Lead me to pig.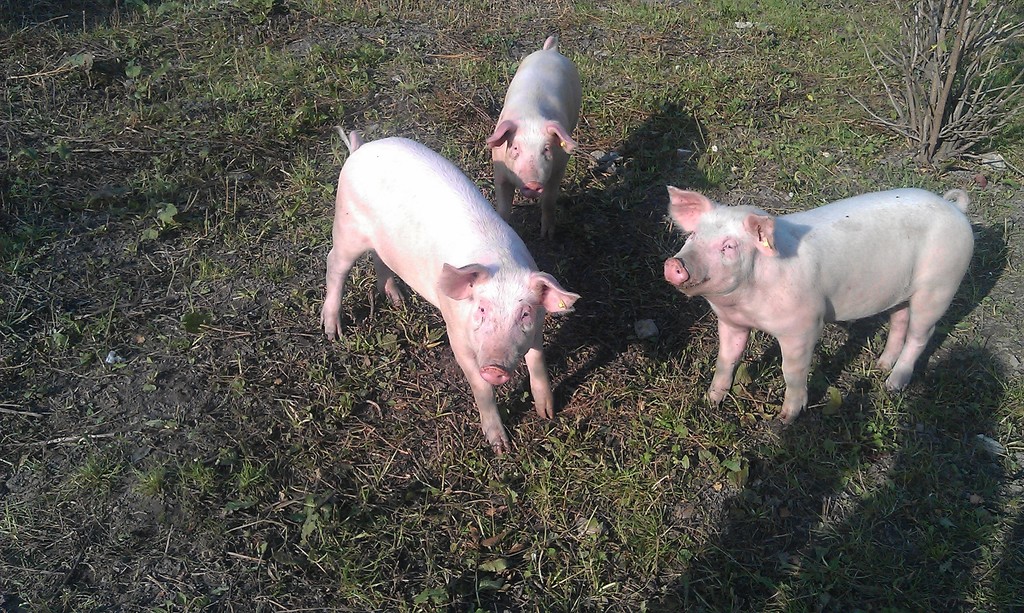
Lead to [318, 128, 582, 458].
